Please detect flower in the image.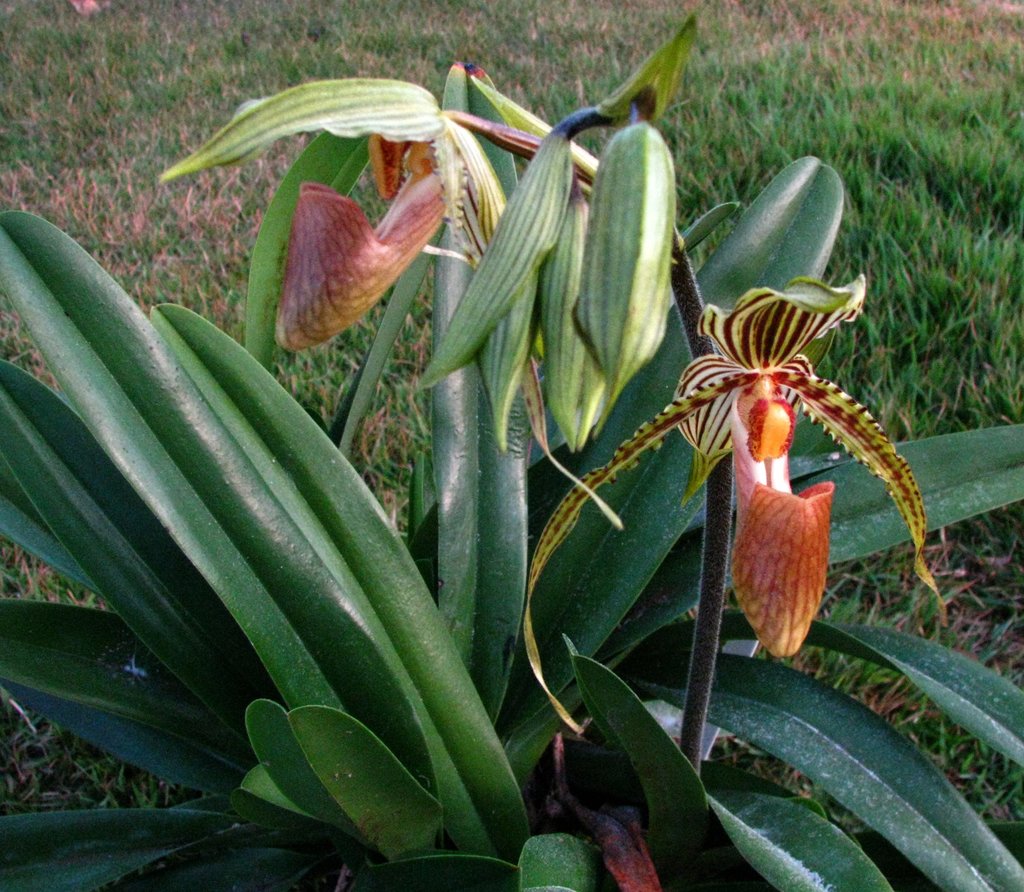
520:279:918:725.
